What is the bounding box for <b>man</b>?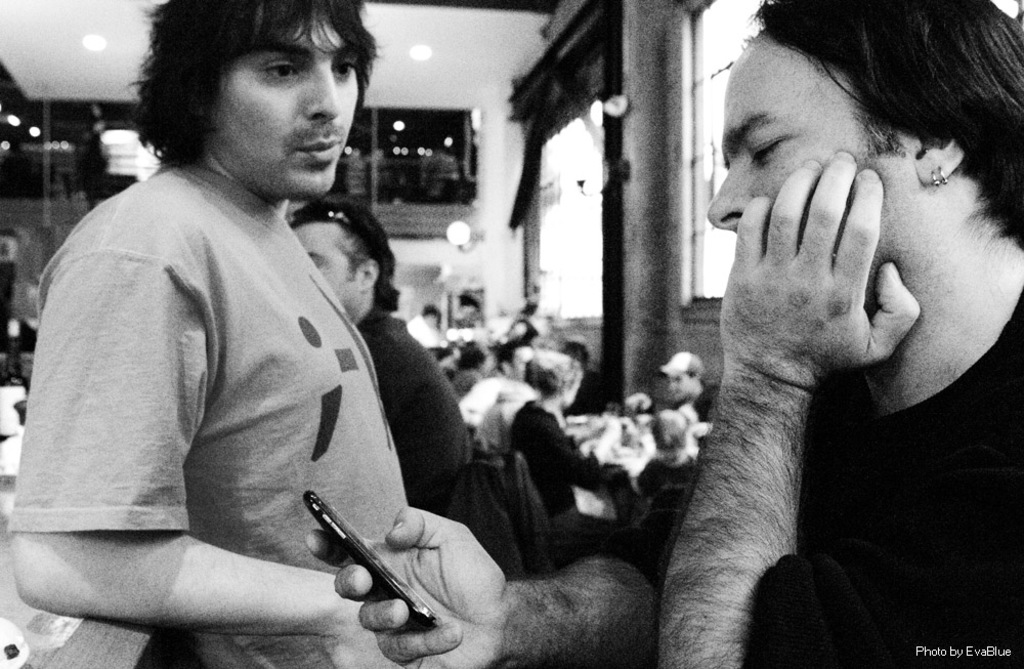
[x1=301, y1=0, x2=1023, y2=668].
